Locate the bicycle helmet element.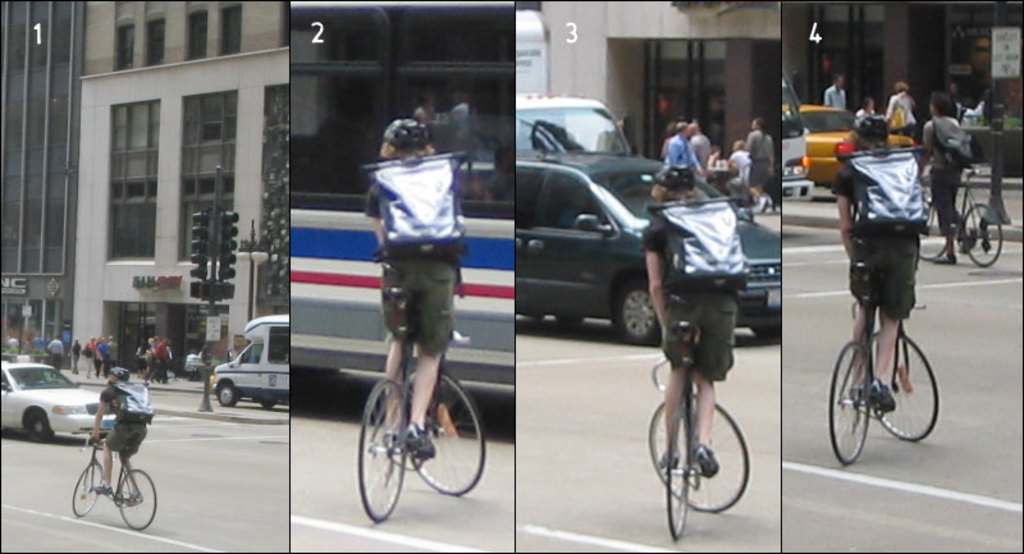
Element bbox: bbox=(653, 165, 686, 193).
